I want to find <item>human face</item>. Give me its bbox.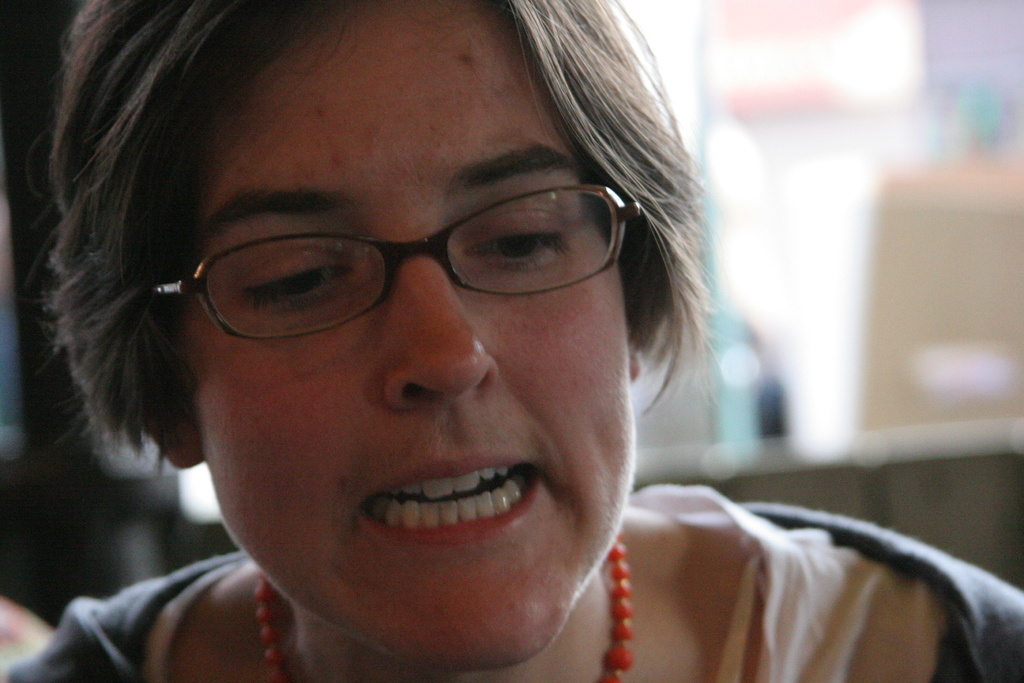
Rect(201, 0, 638, 670).
